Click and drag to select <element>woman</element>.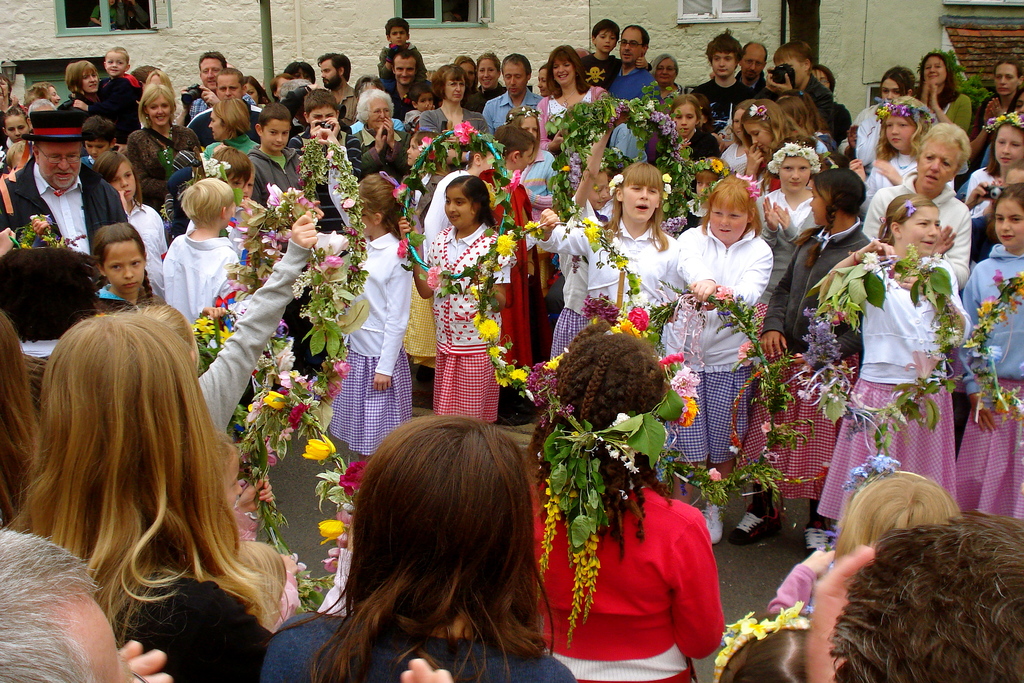
Selection: region(120, 79, 204, 219).
